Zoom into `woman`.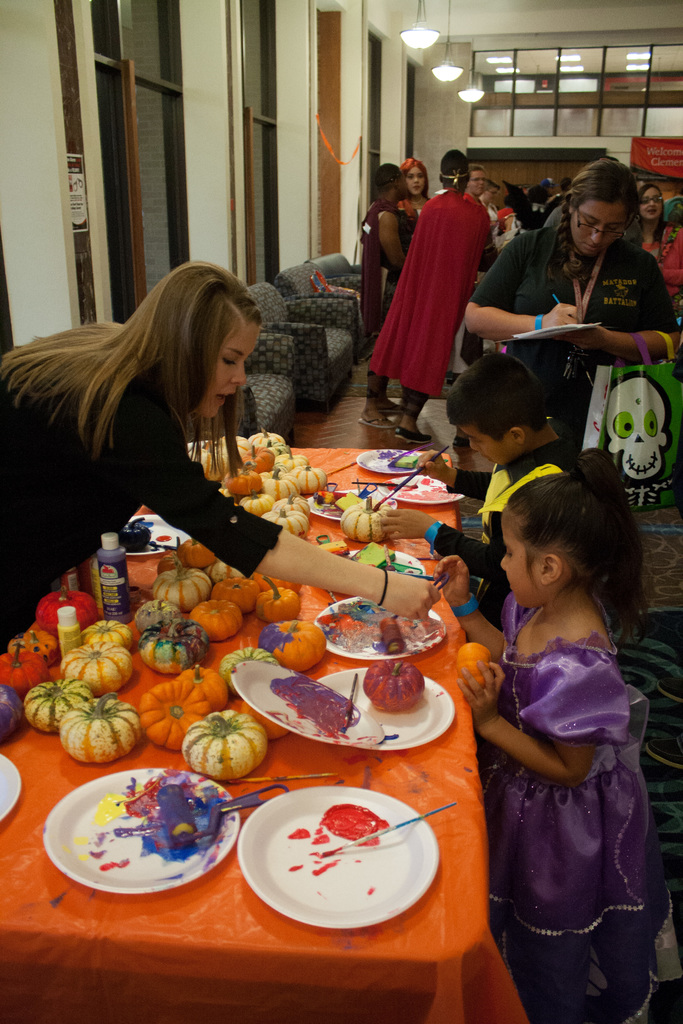
Zoom target: <box>478,176,511,241</box>.
